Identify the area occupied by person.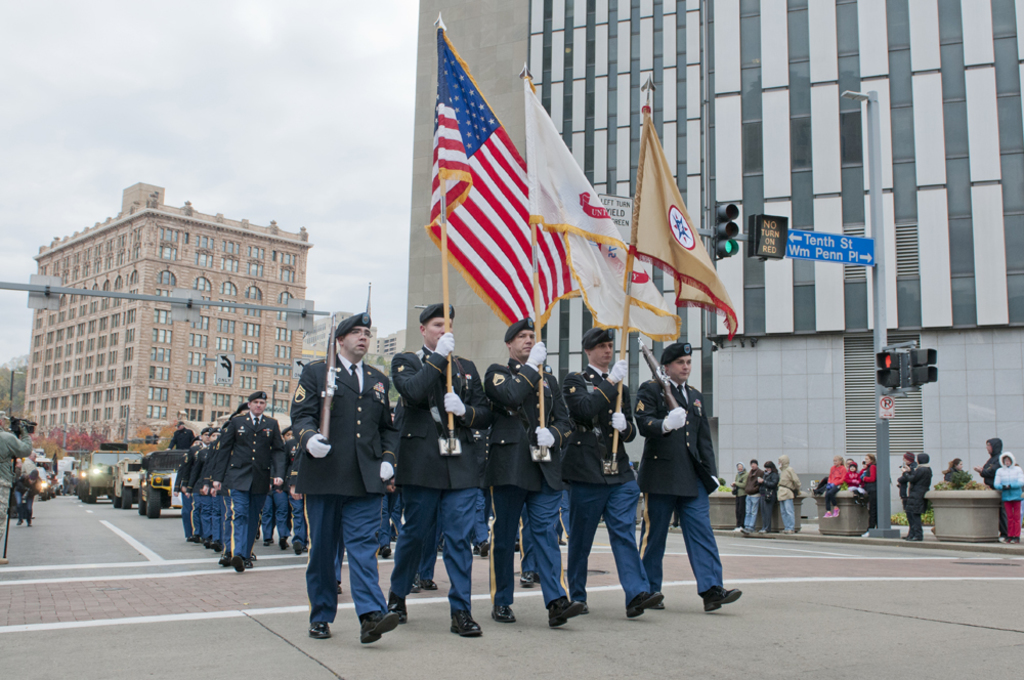
Area: Rect(991, 450, 1023, 539).
